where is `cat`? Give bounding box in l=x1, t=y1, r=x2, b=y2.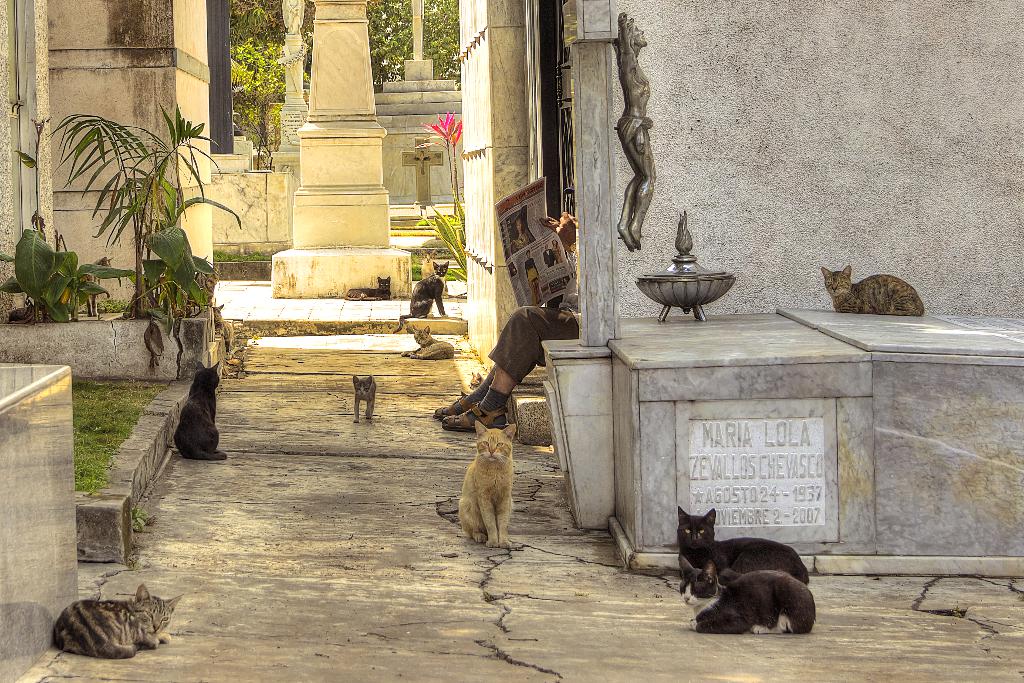
l=215, t=304, r=236, b=354.
